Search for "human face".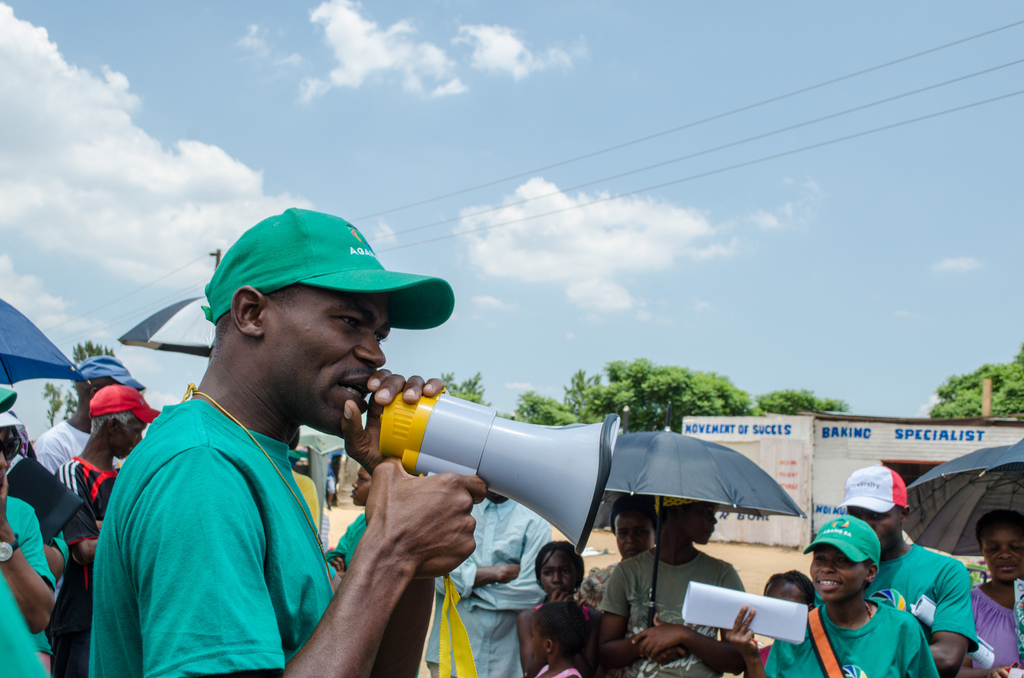
Found at BBox(117, 416, 146, 458).
